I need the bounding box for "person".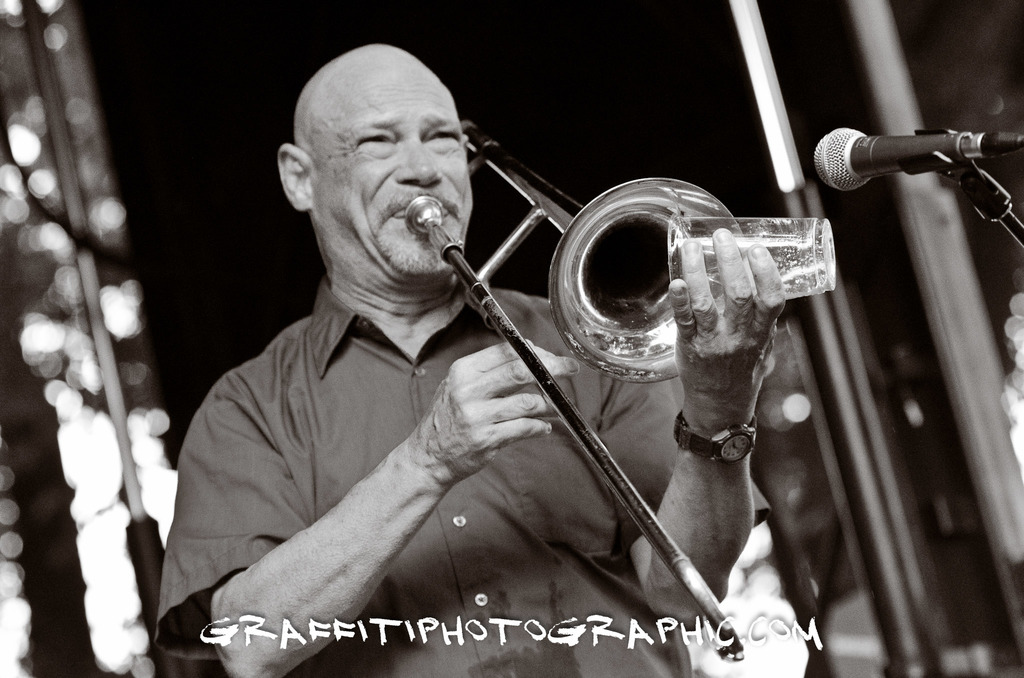
Here it is: 223/43/826/656.
